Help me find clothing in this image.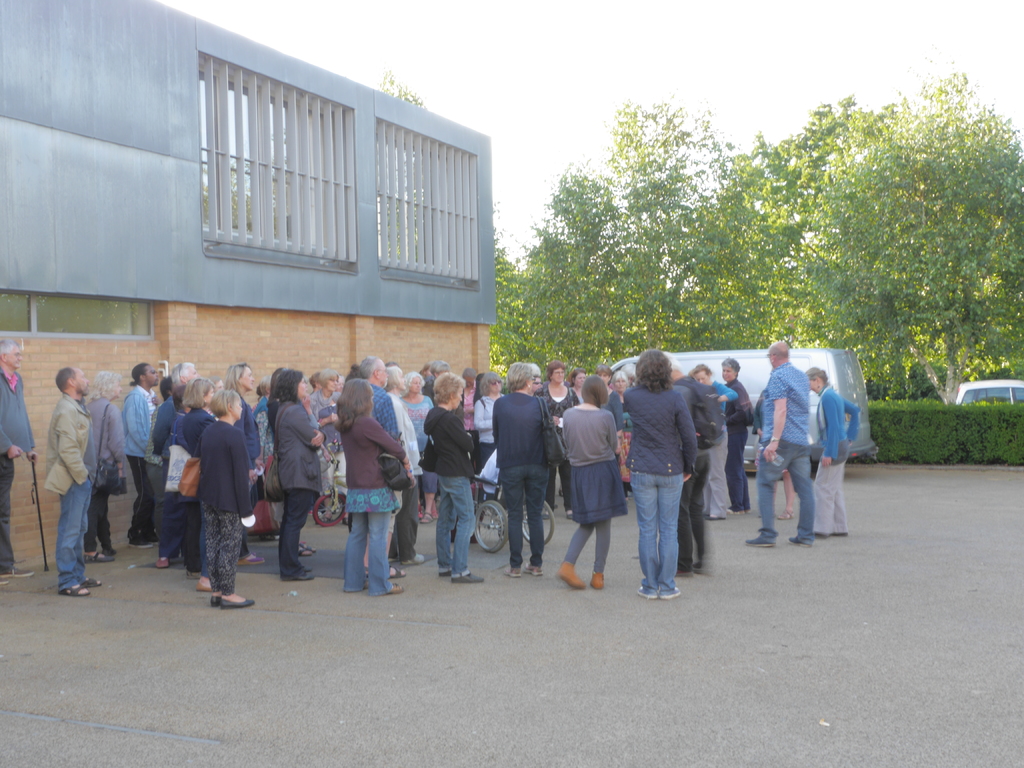
Found it: 234 398 263 461.
